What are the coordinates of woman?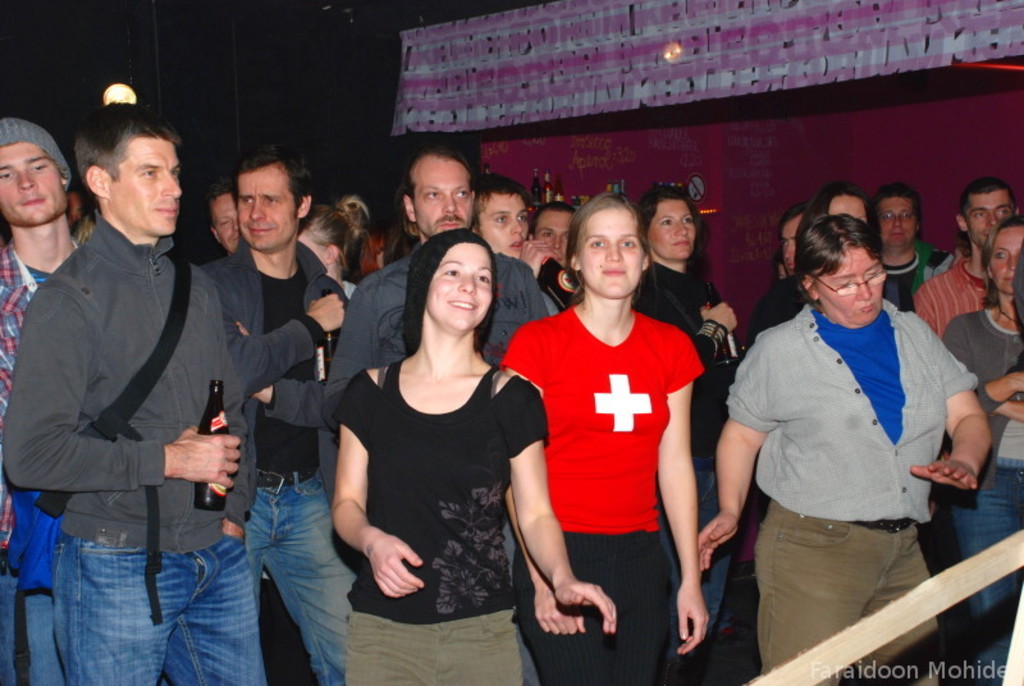
(x1=329, y1=229, x2=614, y2=685).
